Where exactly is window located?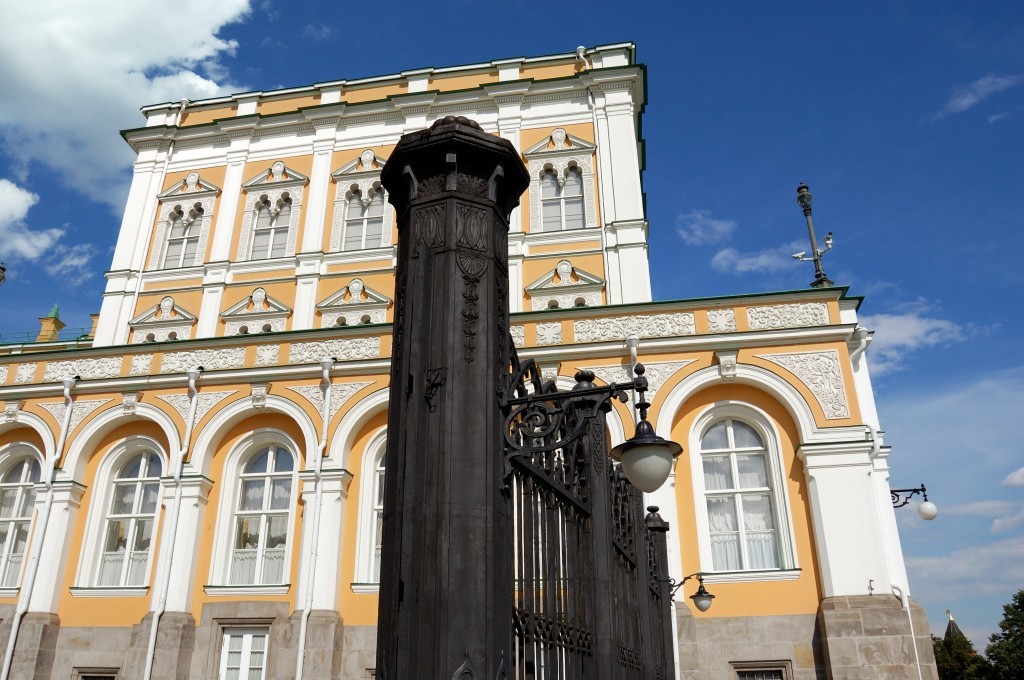
Its bounding box is [left=535, top=156, right=585, bottom=229].
